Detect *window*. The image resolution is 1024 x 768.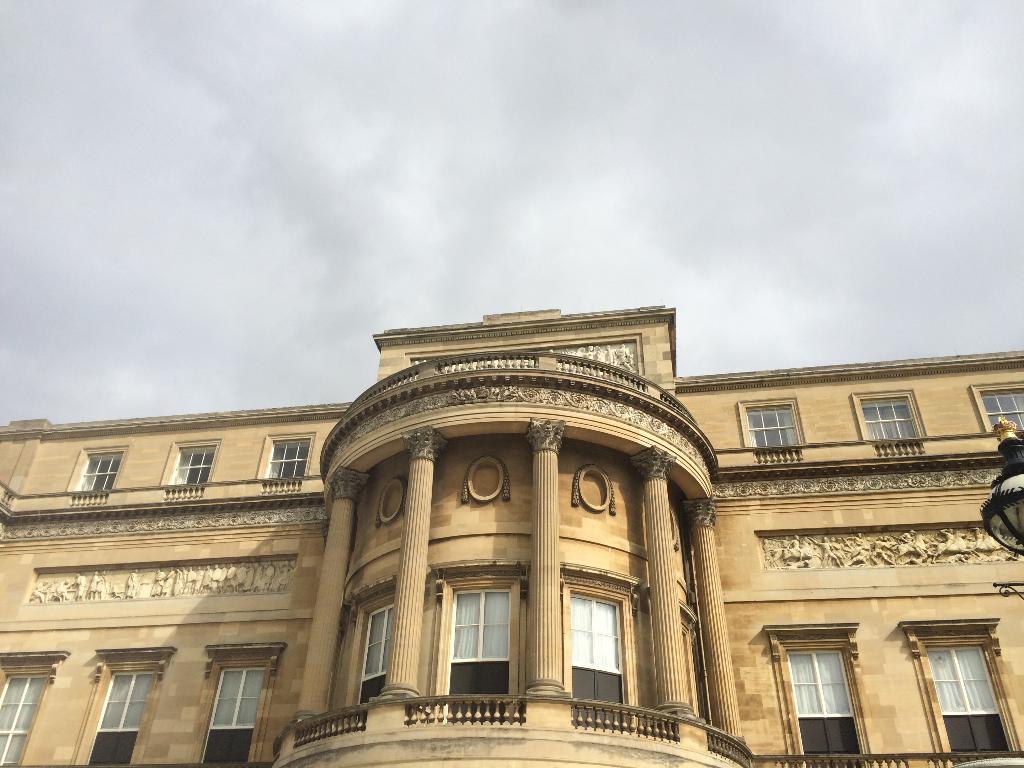
bbox=(980, 384, 1023, 440).
